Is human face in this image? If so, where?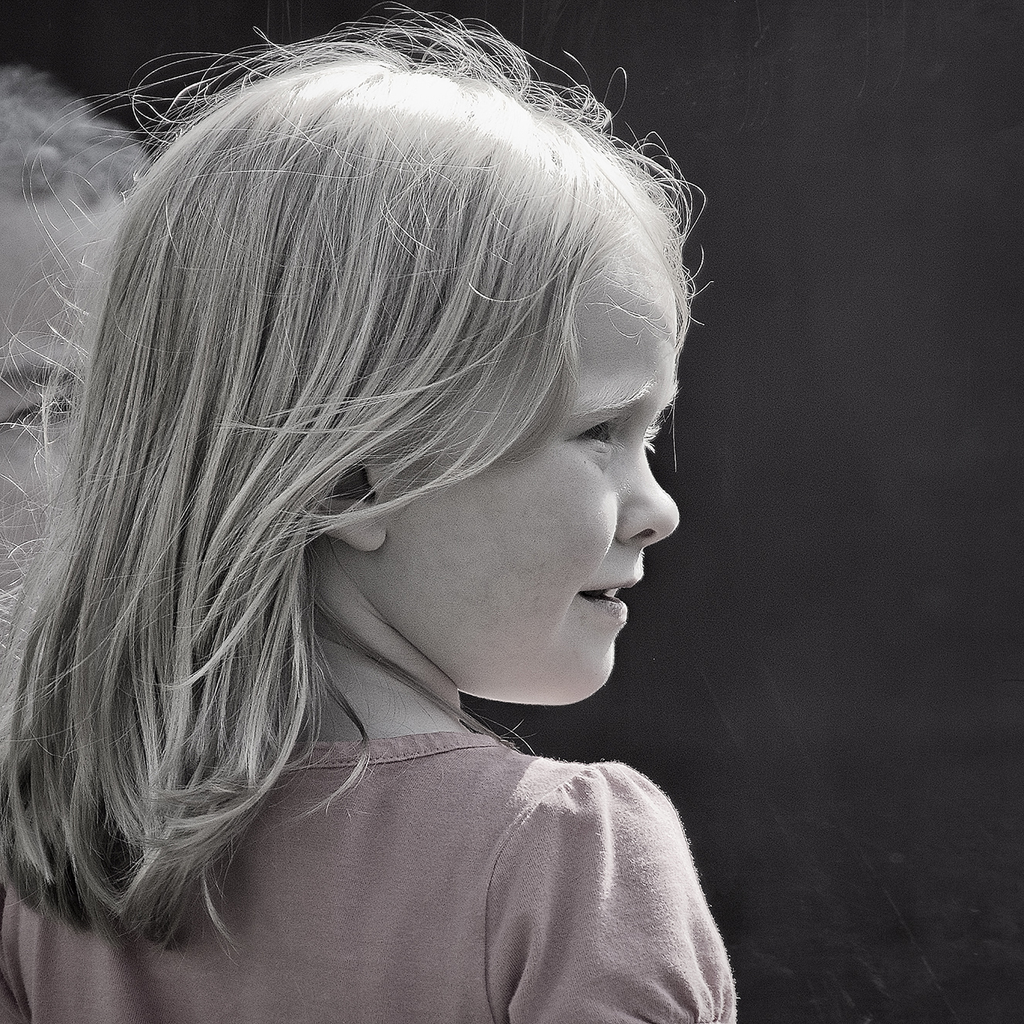
Yes, at left=381, top=238, right=680, bottom=705.
